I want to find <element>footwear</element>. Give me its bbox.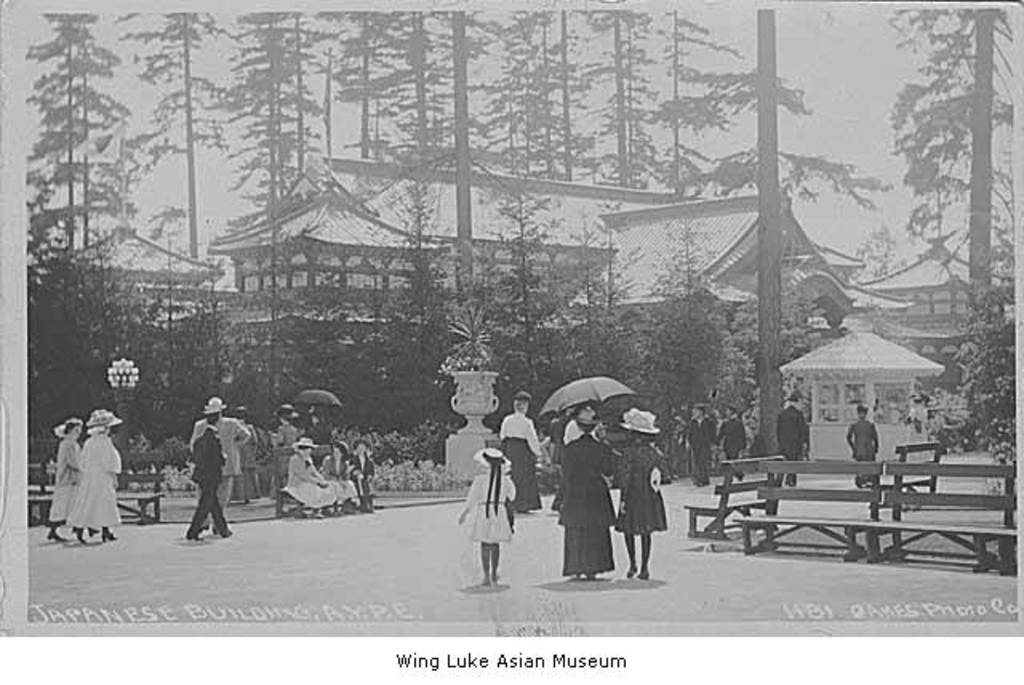
box(224, 533, 230, 541).
